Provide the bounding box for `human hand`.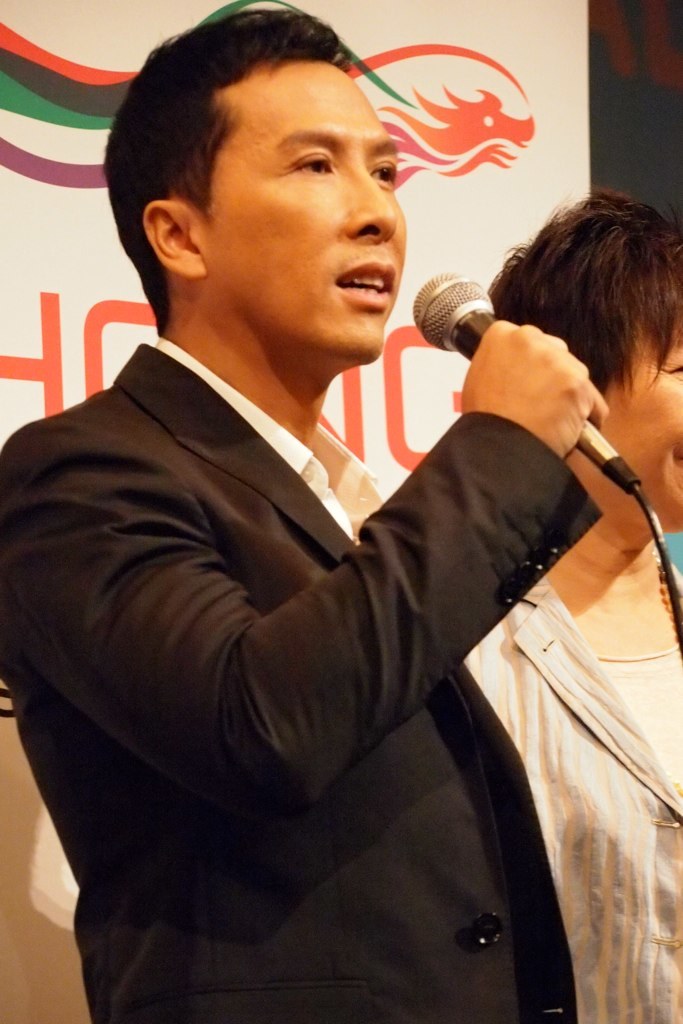
x1=454 y1=315 x2=630 y2=461.
